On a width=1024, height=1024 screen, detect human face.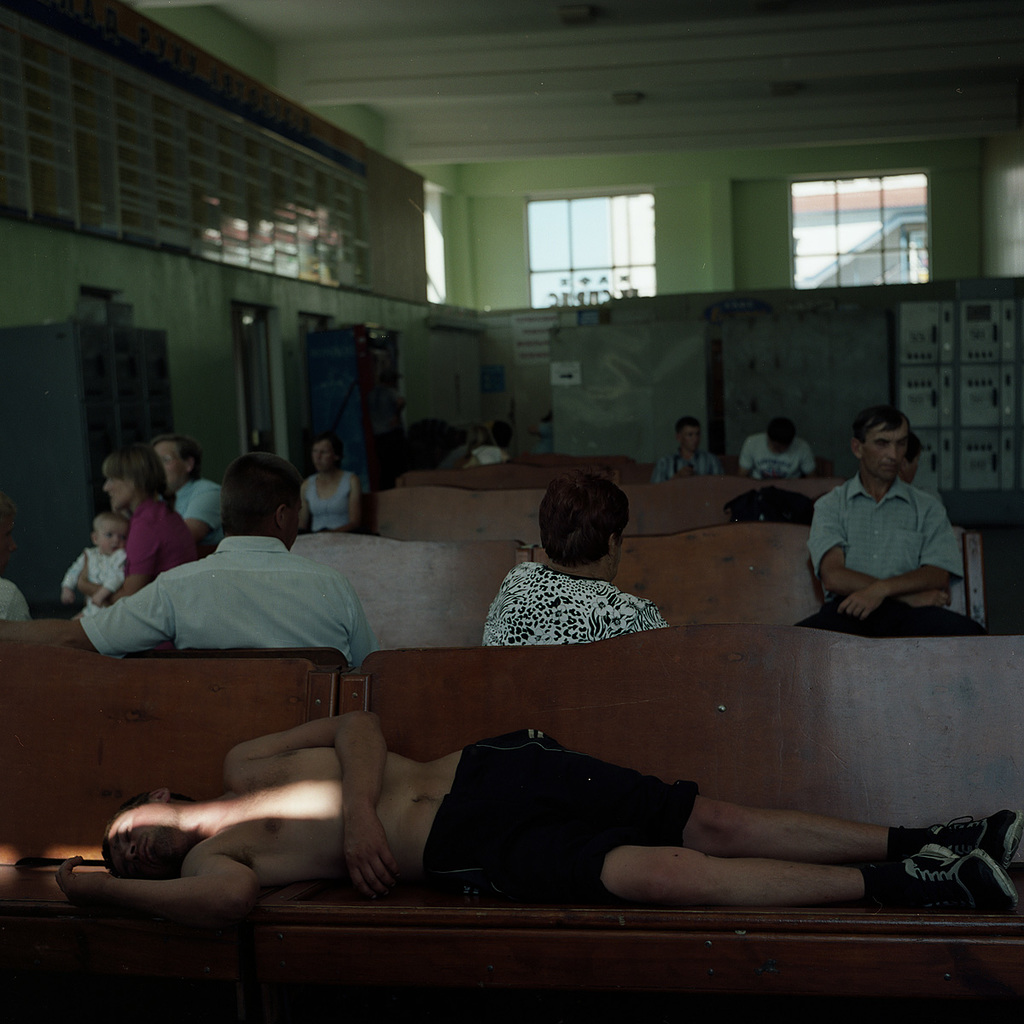
(99,525,131,556).
